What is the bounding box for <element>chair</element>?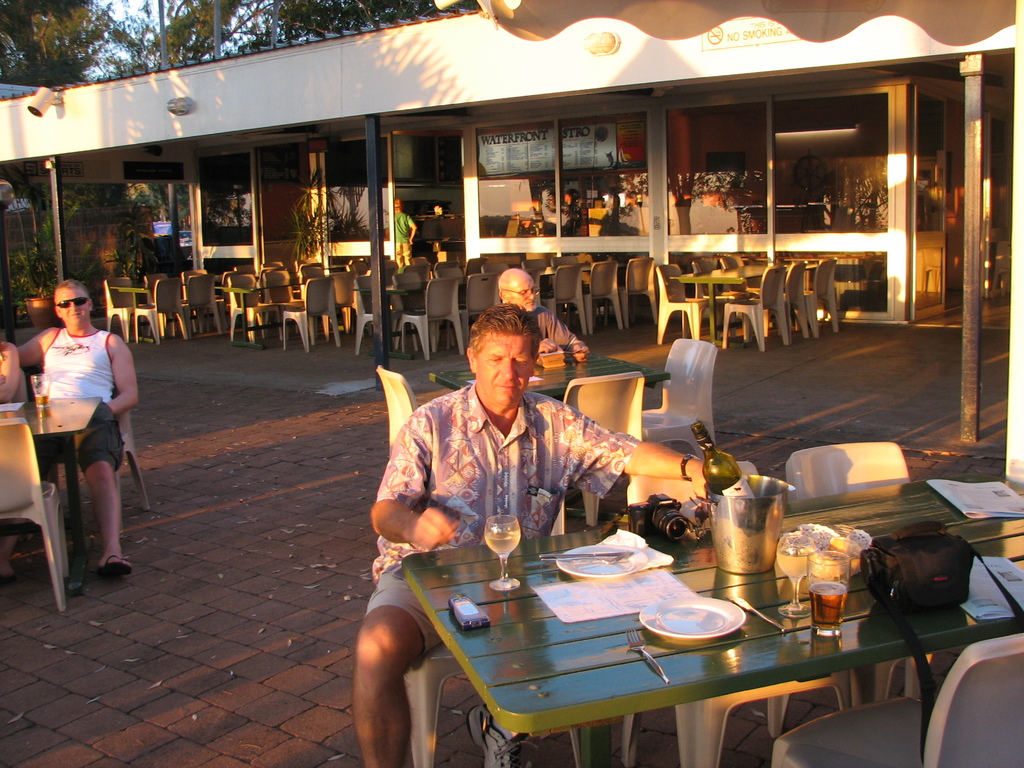
572,257,623,332.
